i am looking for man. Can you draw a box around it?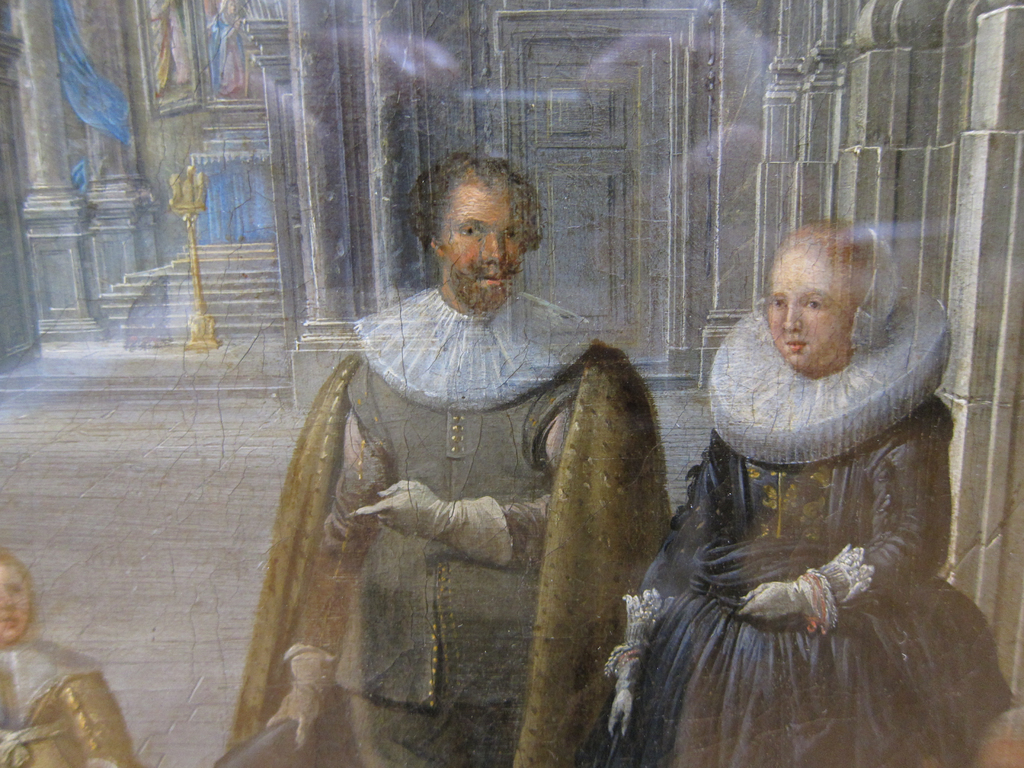
Sure, the bounding box is locate(216, 152, 675, 767).
